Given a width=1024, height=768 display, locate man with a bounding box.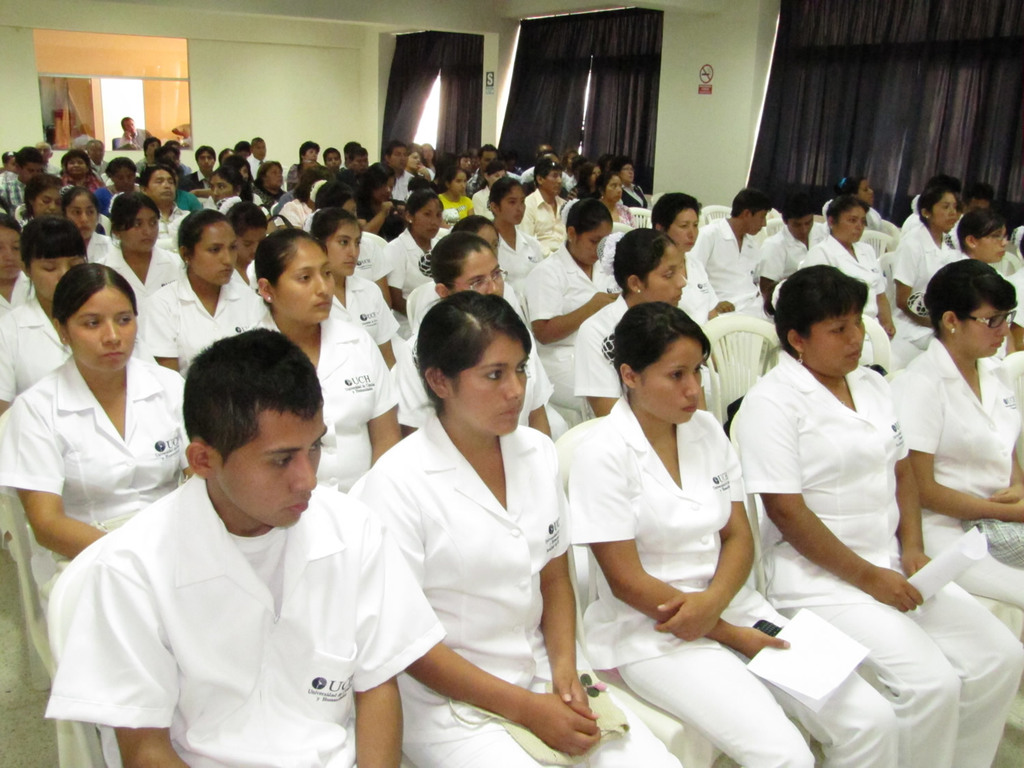
Located: l=1, t=147, r=42, b=243.
